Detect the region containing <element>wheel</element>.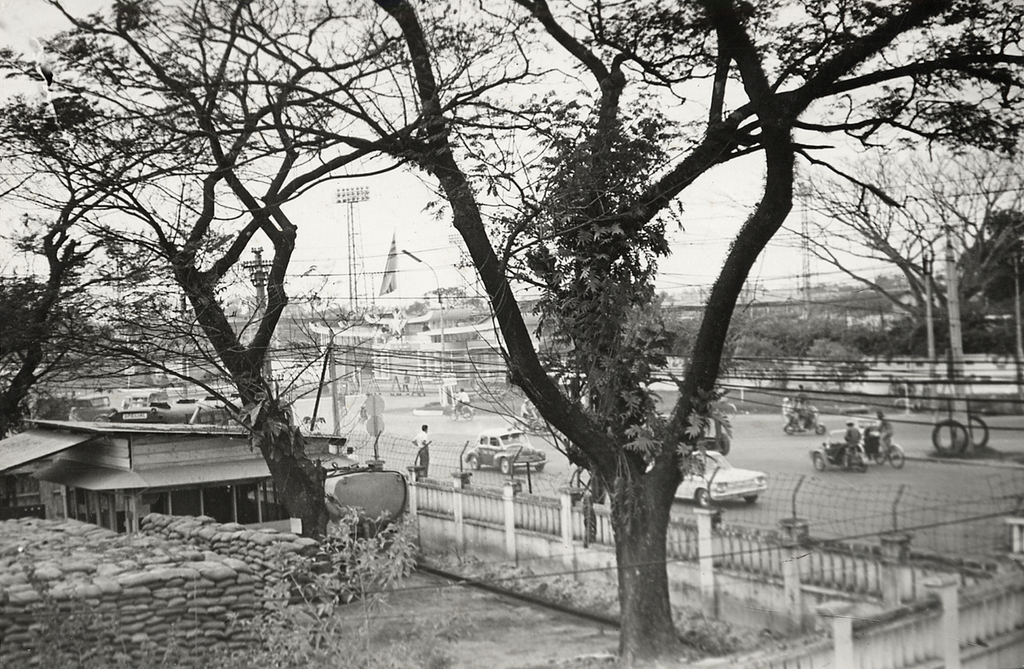
700/488/707/508.
